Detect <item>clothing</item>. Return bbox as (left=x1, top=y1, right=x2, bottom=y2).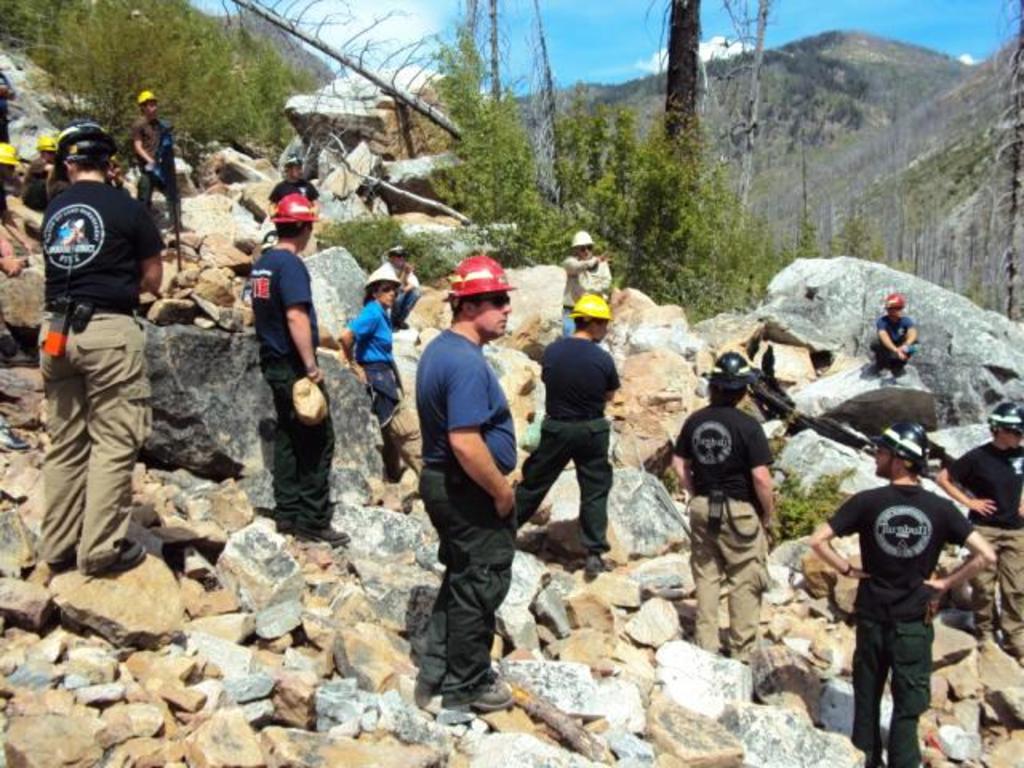
(left=37, top=181, right=160, bottom=318).
